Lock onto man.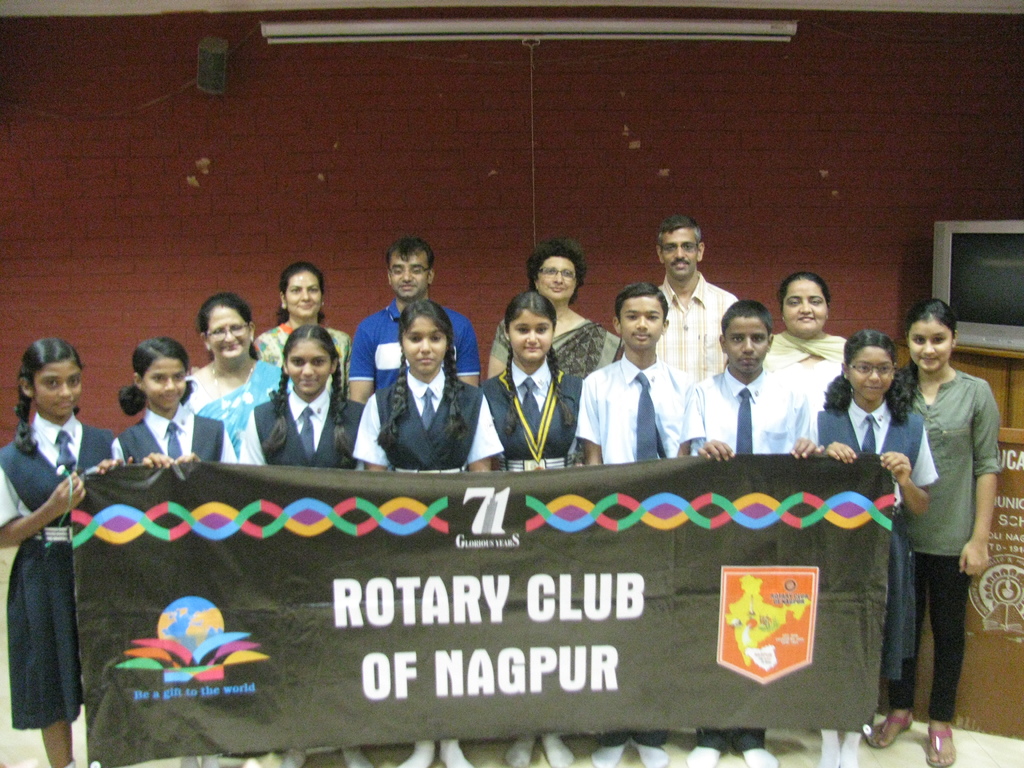
Locked: bbox=[656, 213, 741, 381].
